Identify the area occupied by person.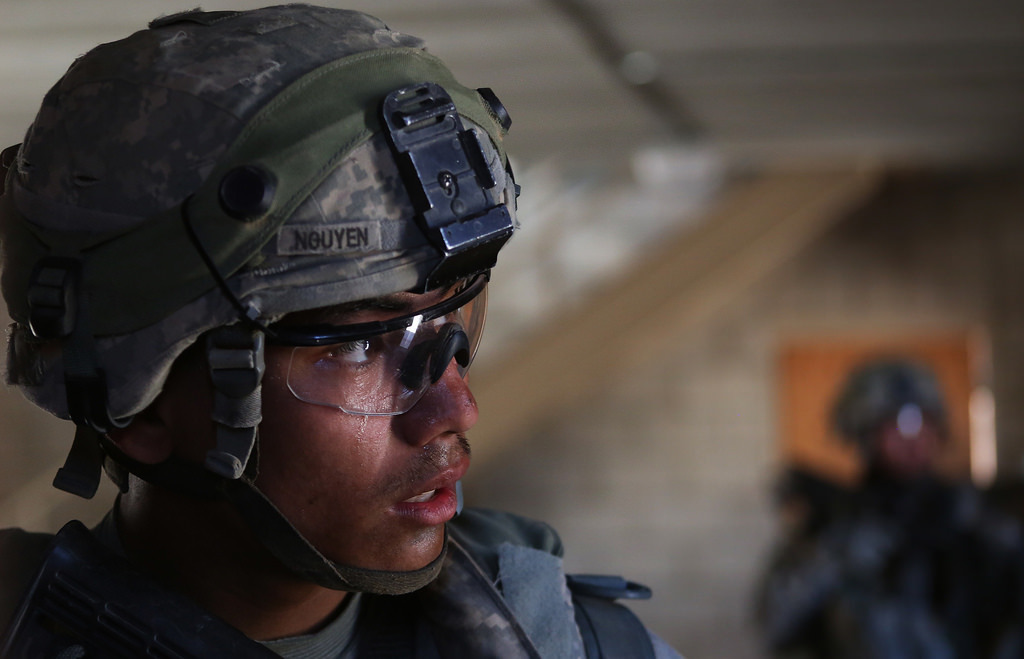
Area: 14, 9, 591, 658.
